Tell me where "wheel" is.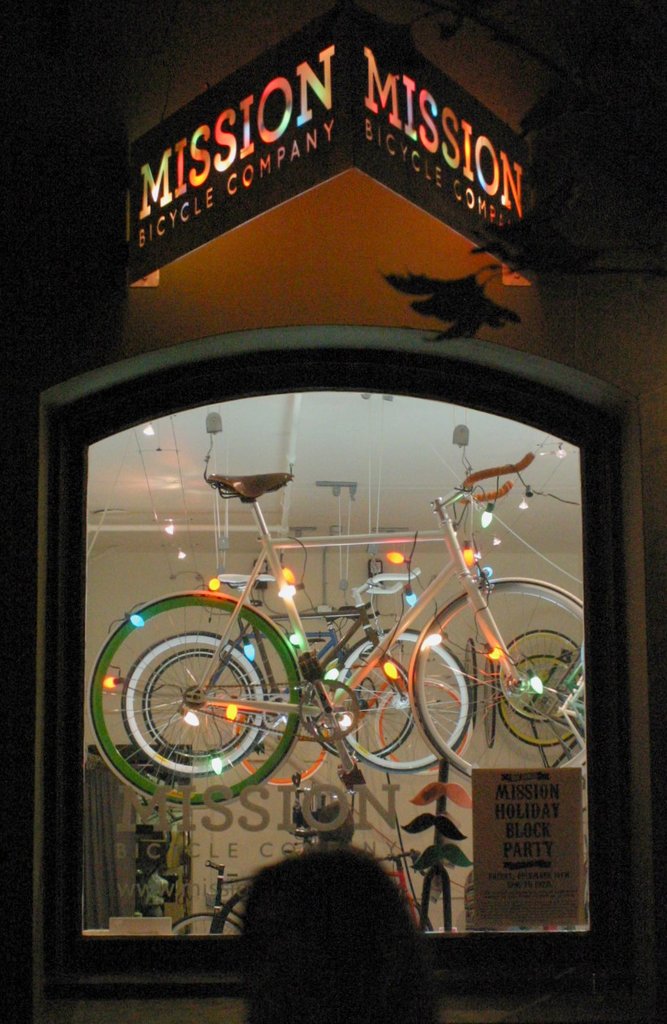
"wheel" is at {"x1": 231, "y1": 687, "x2": 331, "y2": 786}.
